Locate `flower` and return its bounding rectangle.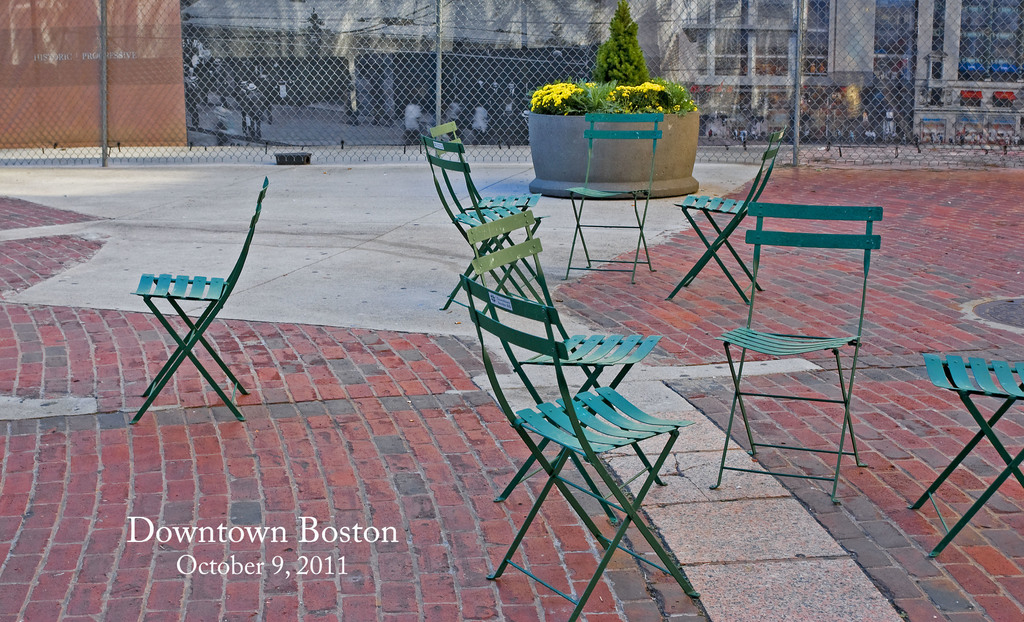
[545,83,570,95].
